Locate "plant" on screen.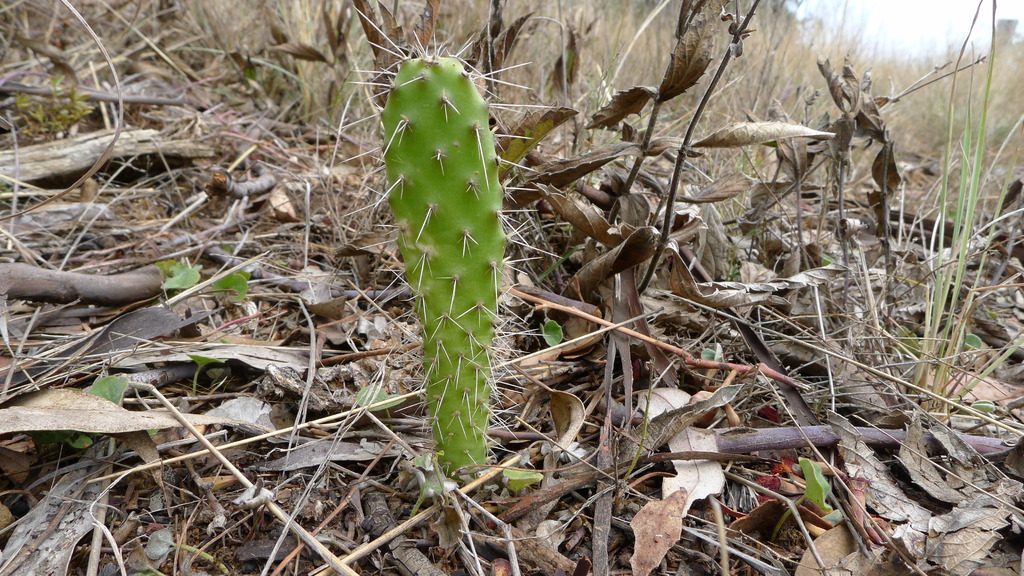
On screen at 14:88:94:131.
